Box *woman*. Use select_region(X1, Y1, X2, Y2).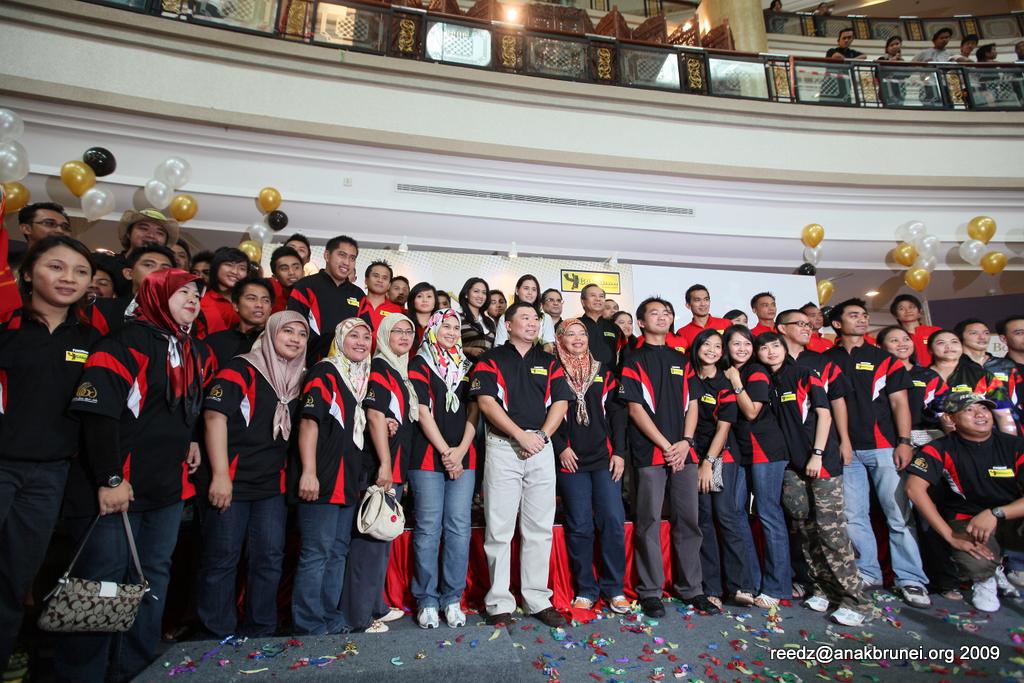
select_region(180, 314, 312, 628).
